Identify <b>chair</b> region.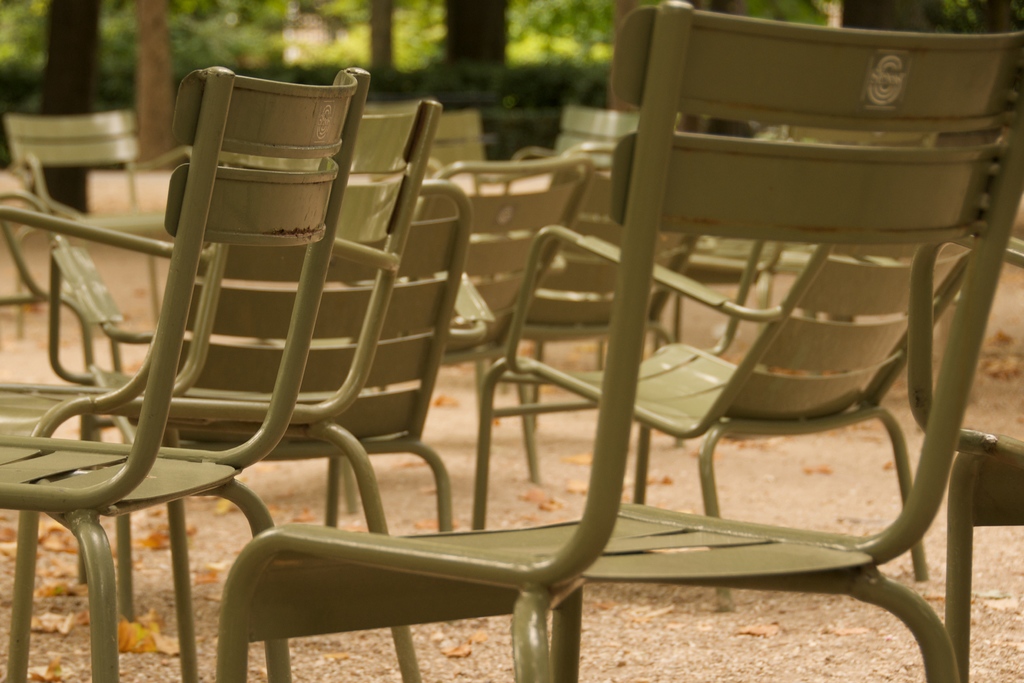
Region: [left=908, top=230, right=1023, bottom=682].
